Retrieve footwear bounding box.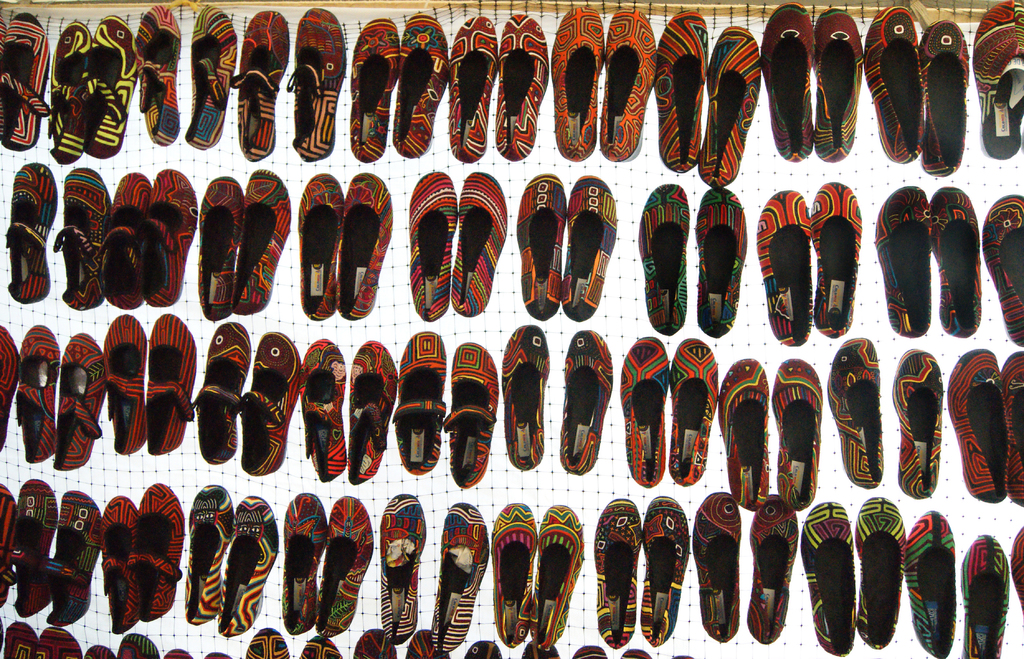
Bounding box: (x1=199, y1=175, x2=244, y2=322).
